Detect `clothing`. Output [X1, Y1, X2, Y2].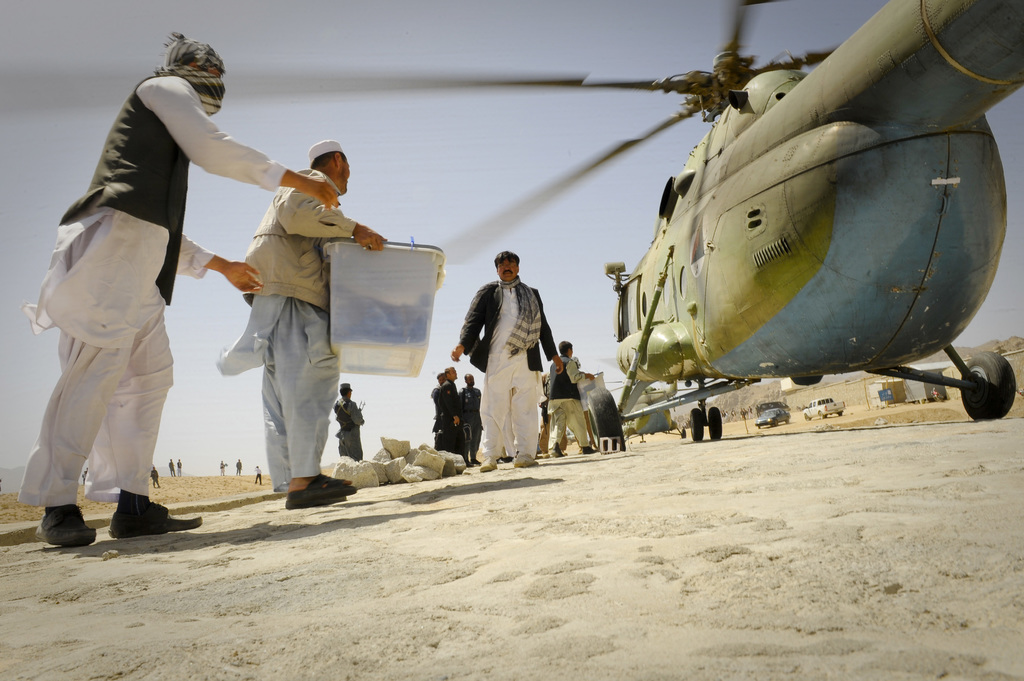
[543, 356, 590, 449].
